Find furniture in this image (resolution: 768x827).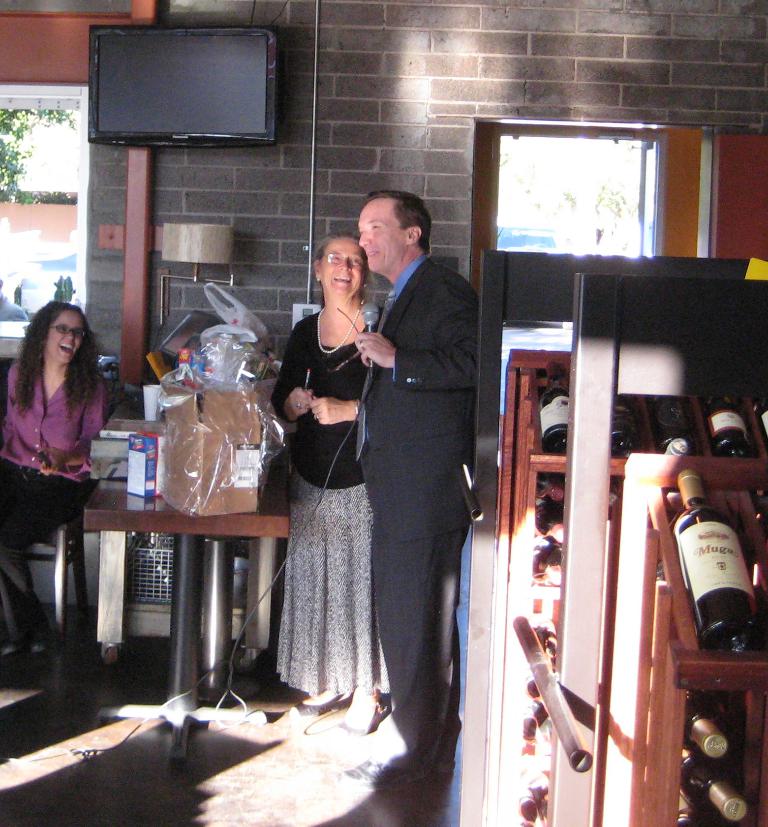
(76, 471, 293, 726).
